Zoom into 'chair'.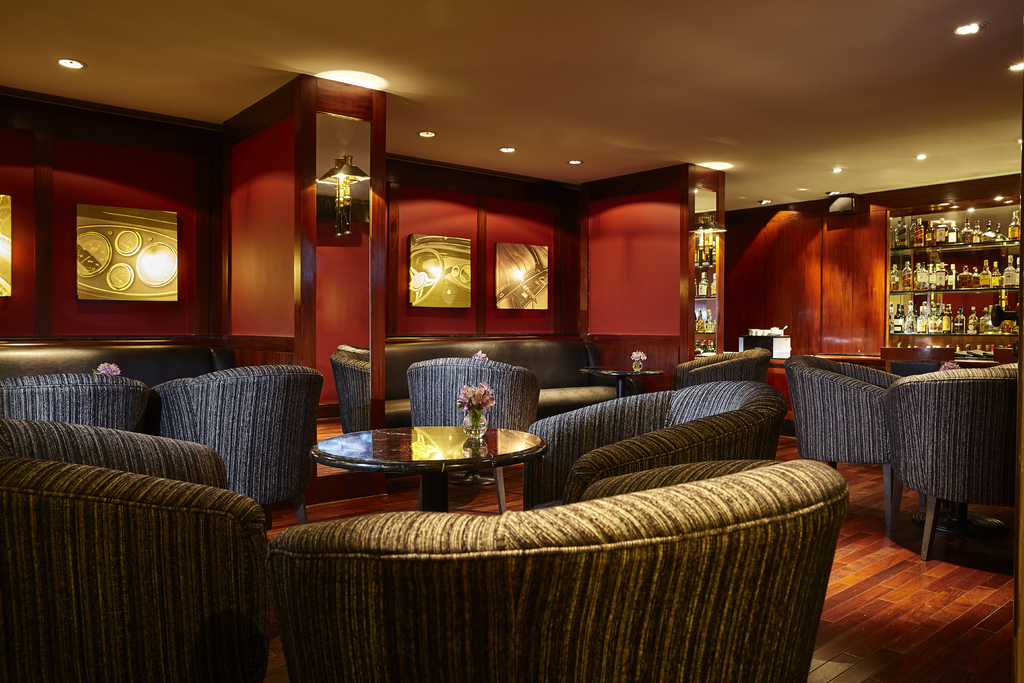
Zoom target: 881/346/955/377.
